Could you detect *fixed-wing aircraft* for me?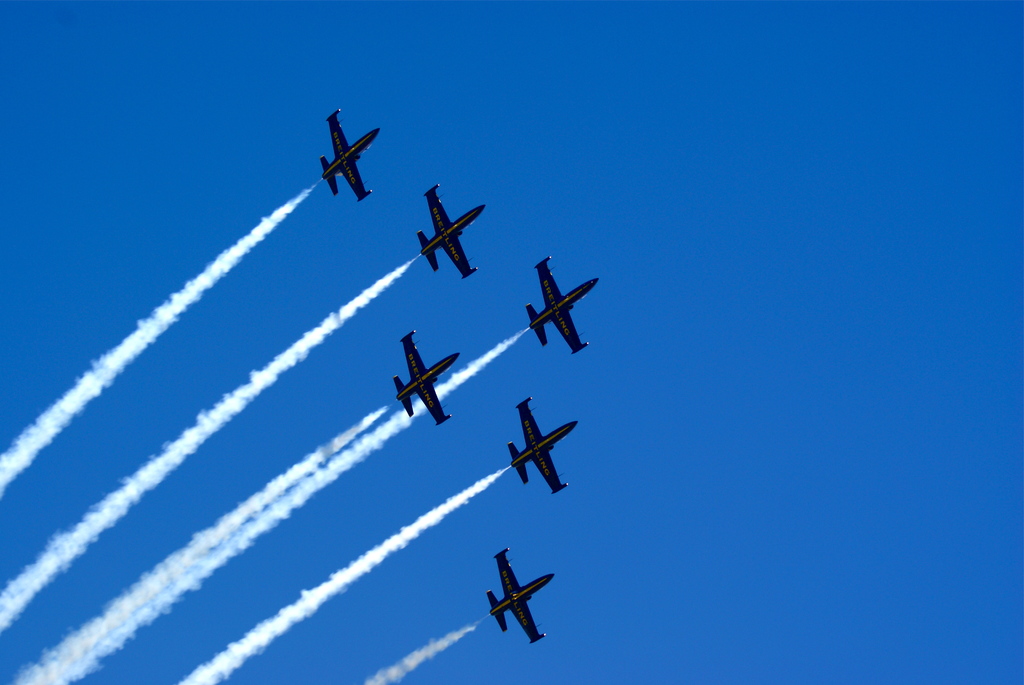
Detection result: x1=526, y1=255, x2=598, y2=352.
